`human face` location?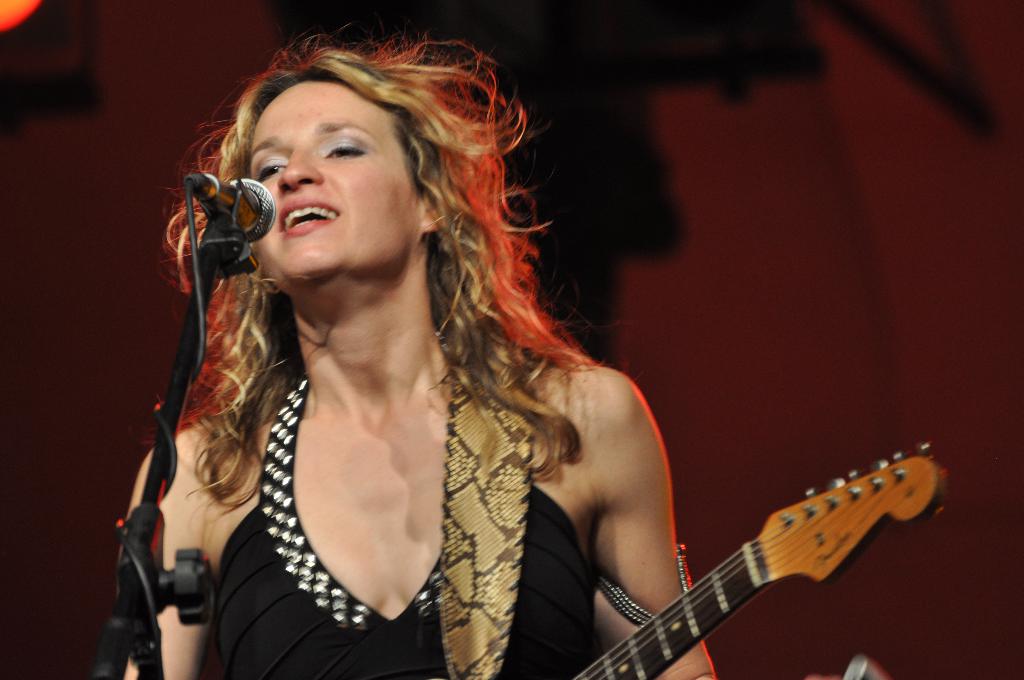
252:76:424:284
